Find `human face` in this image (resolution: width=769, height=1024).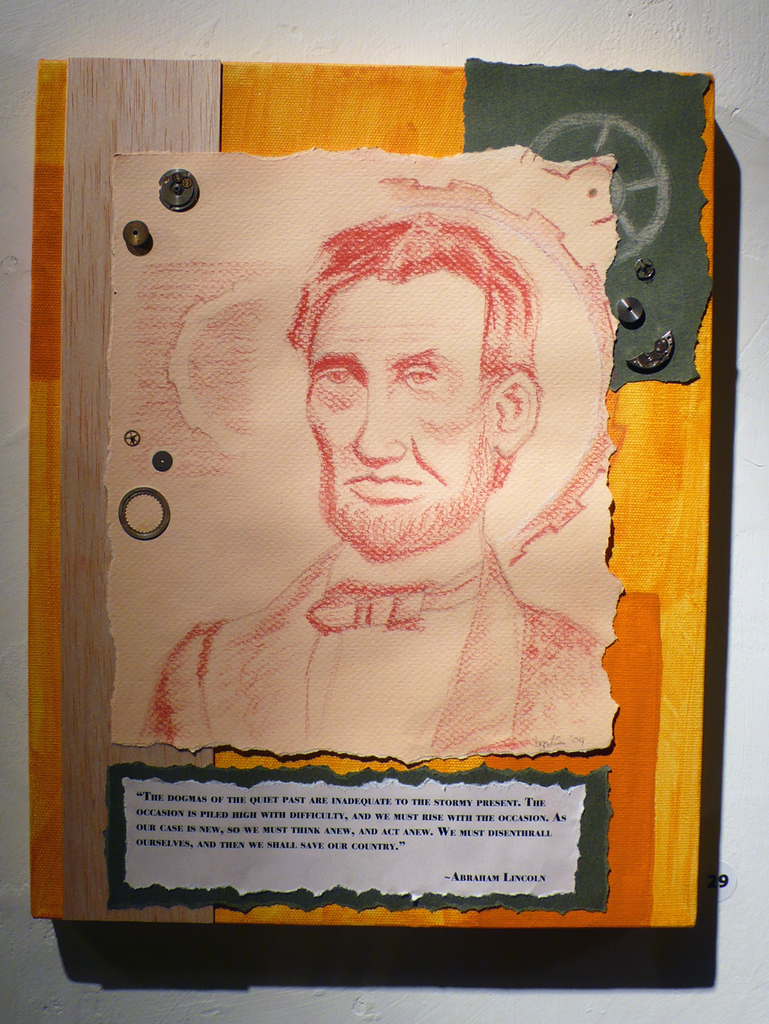
Rect(301, 265, 496, 545).
